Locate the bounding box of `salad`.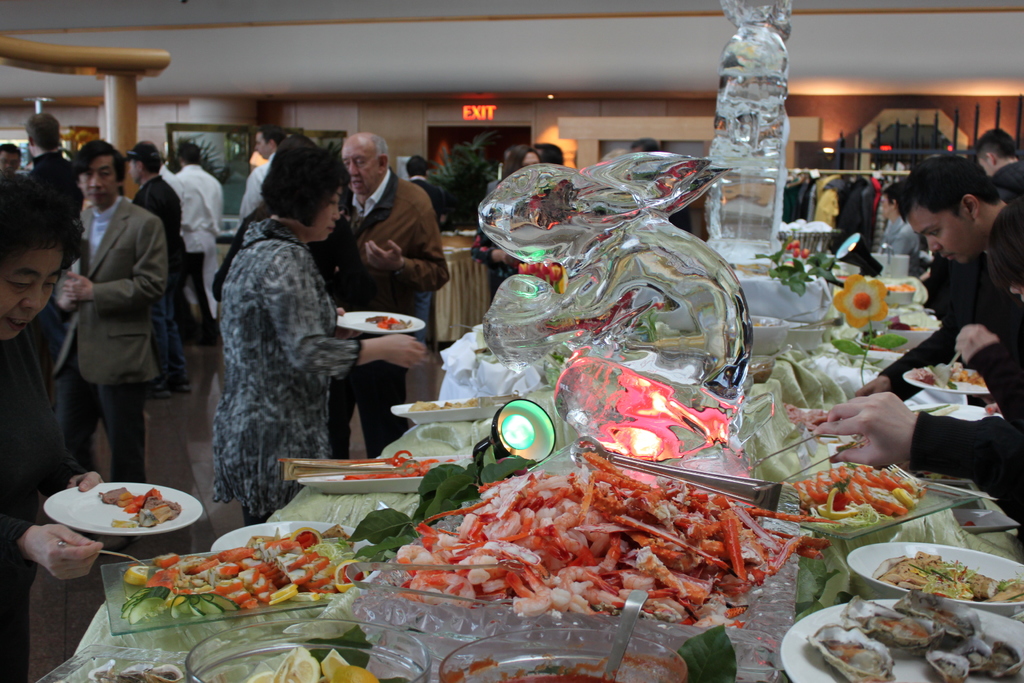
Bounding box: [781, 461, 931, 520].
